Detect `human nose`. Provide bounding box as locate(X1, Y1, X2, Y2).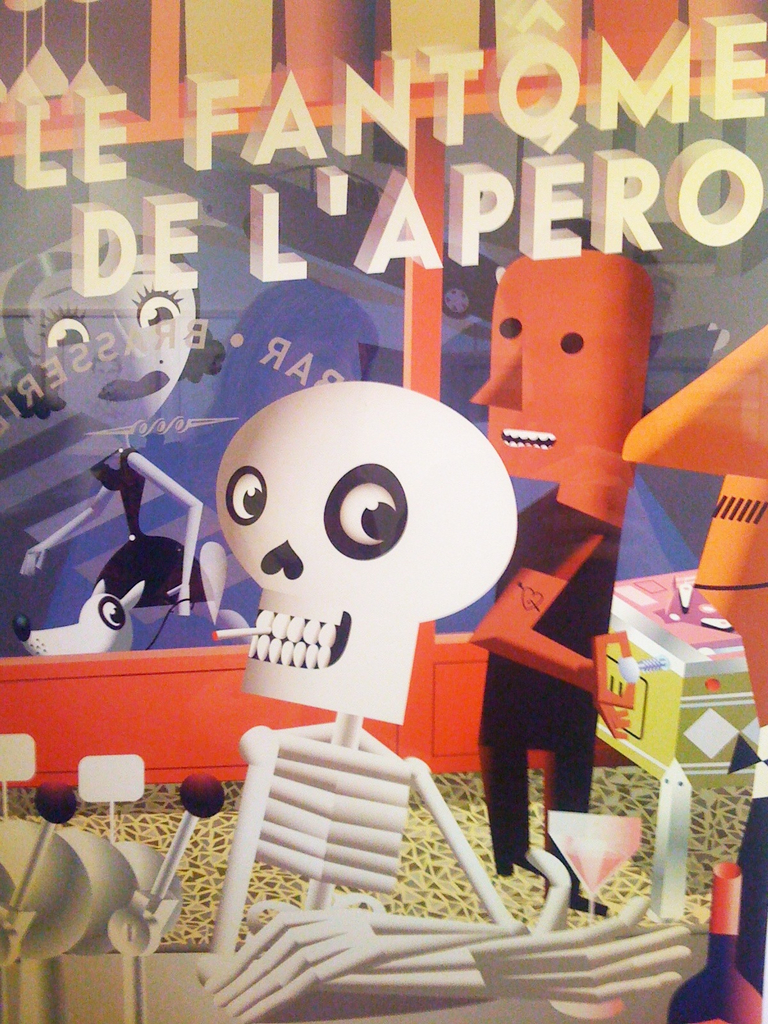
locate(620, 319, 767, 484).
